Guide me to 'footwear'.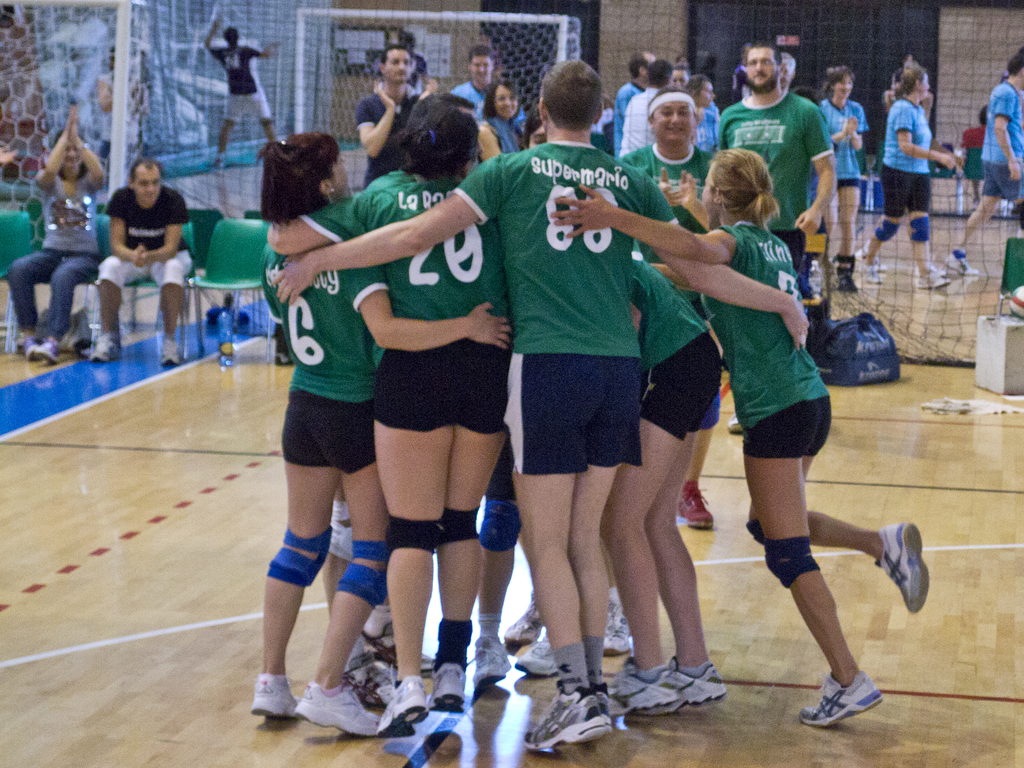
Guidance: l=294, t=681, r=382, b=740.
